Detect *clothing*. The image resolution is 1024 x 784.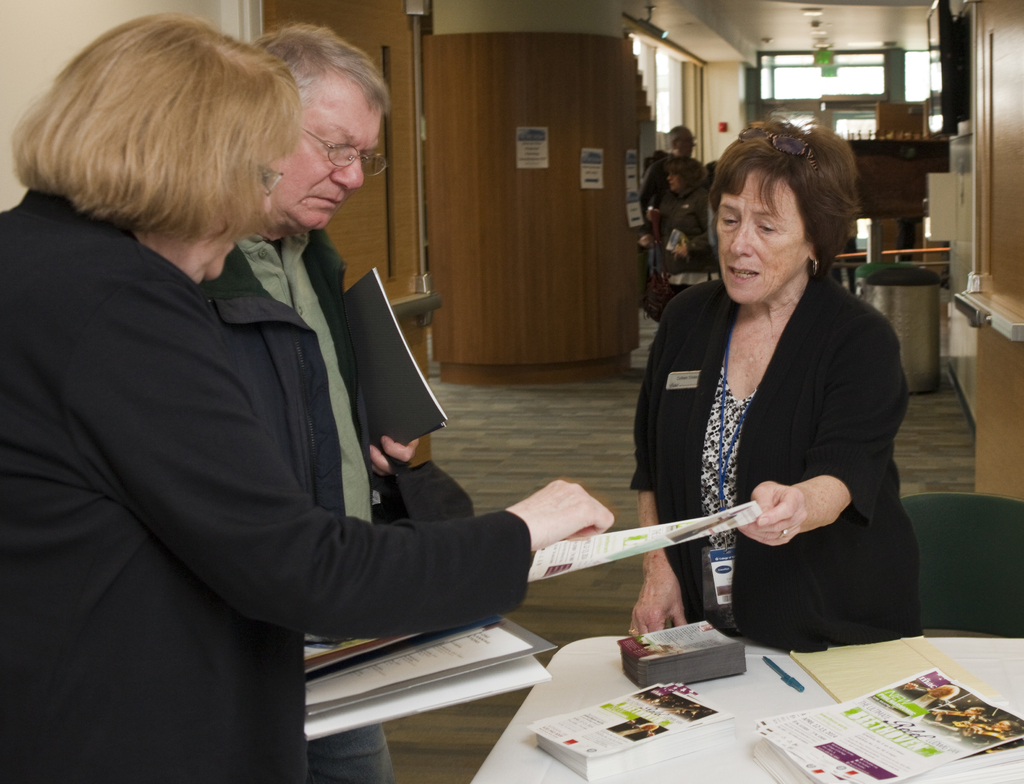
region(641, 183, 717, 238).
